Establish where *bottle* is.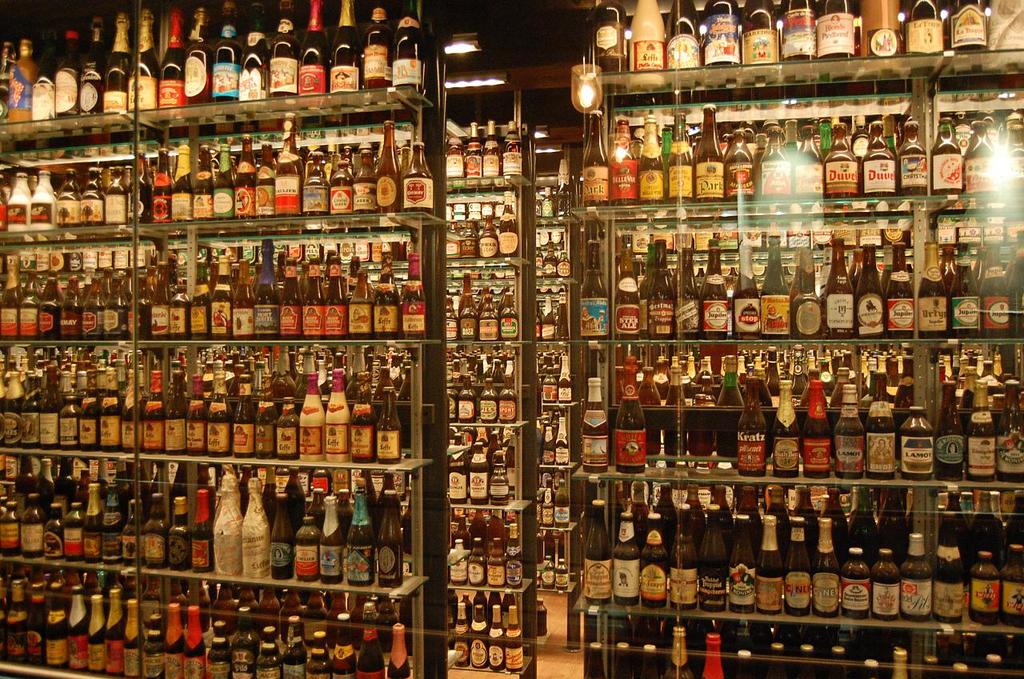
Established at (left=629, top=0, right=664, bottom=90).
